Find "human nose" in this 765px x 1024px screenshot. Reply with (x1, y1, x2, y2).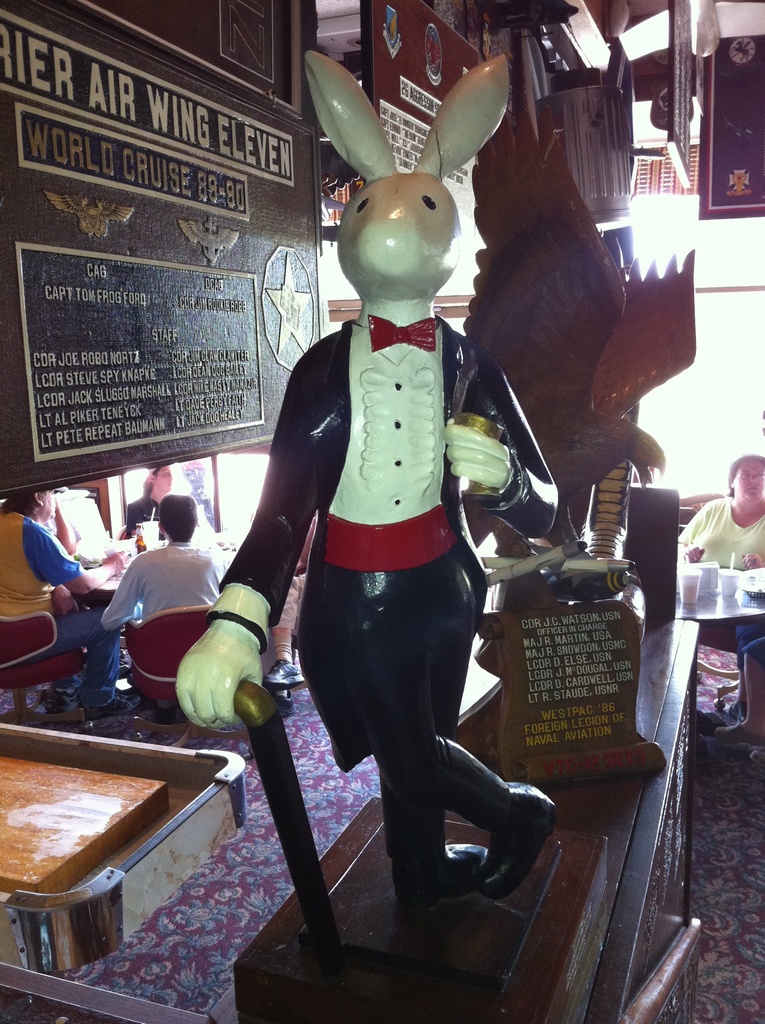
(167, 476, 172, 481).
